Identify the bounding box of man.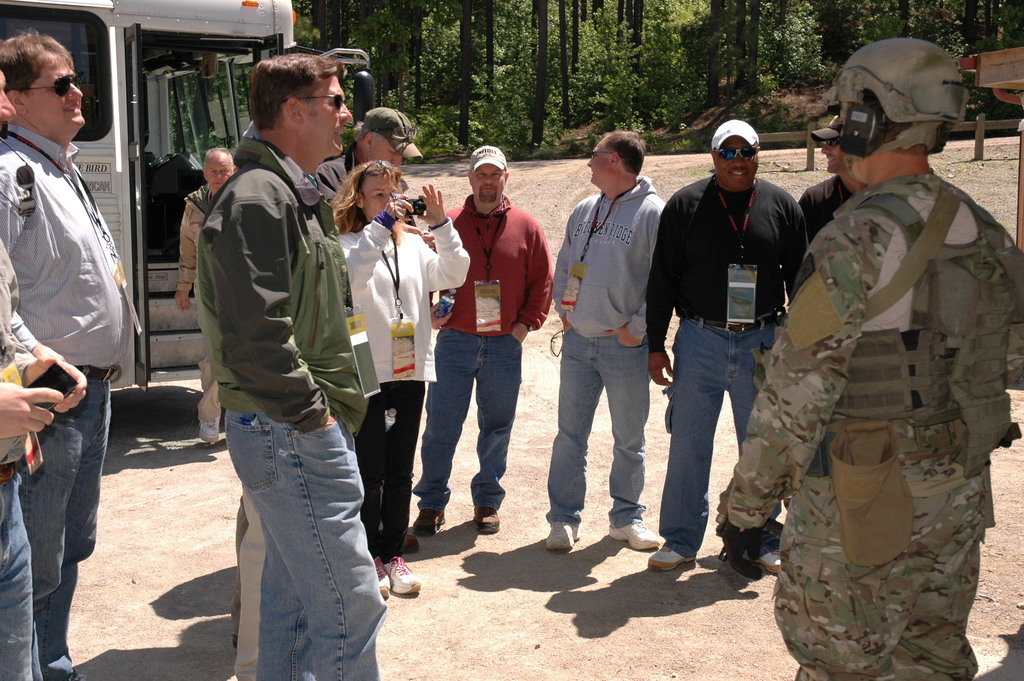
644/115/808/574.
